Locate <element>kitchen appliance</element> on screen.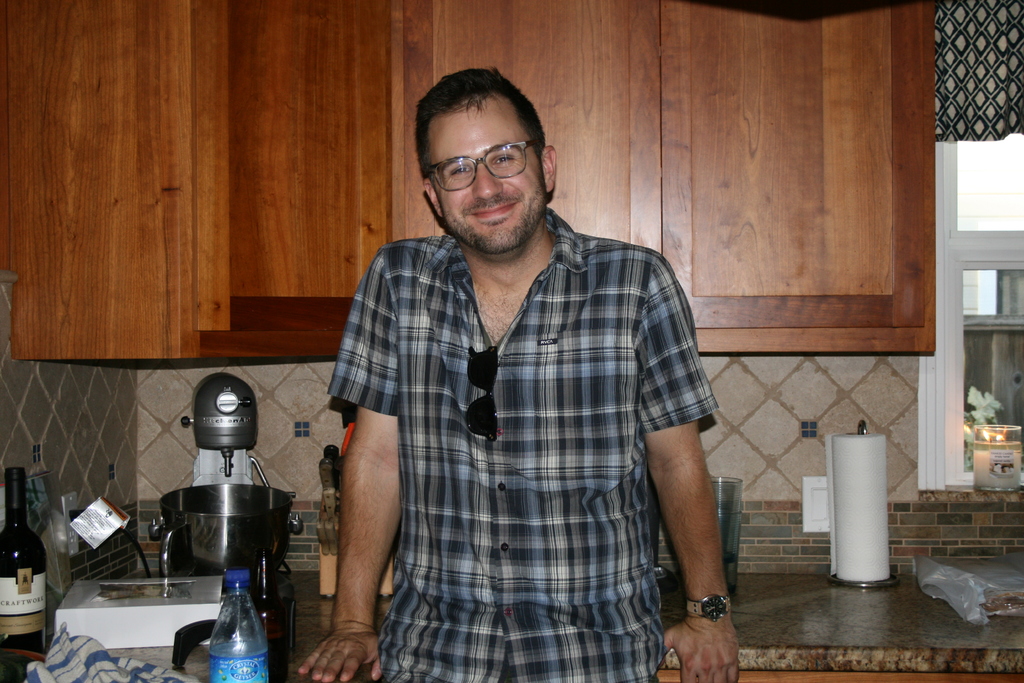
On screen at select_region(0, 466, 51, 678).
